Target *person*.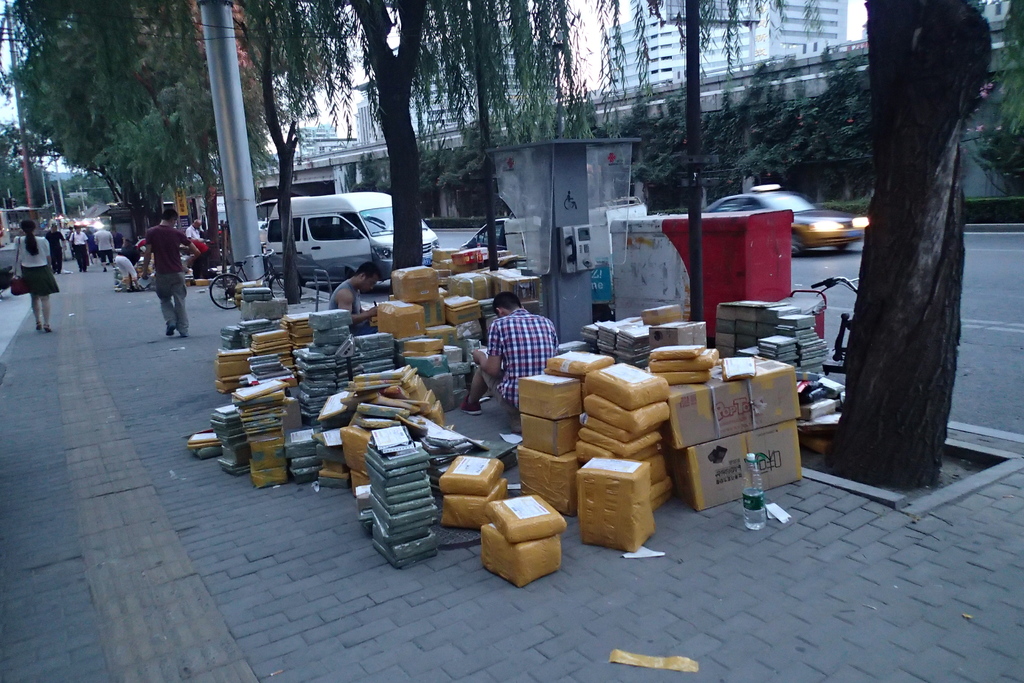
Target region: [129,198,187,343].
